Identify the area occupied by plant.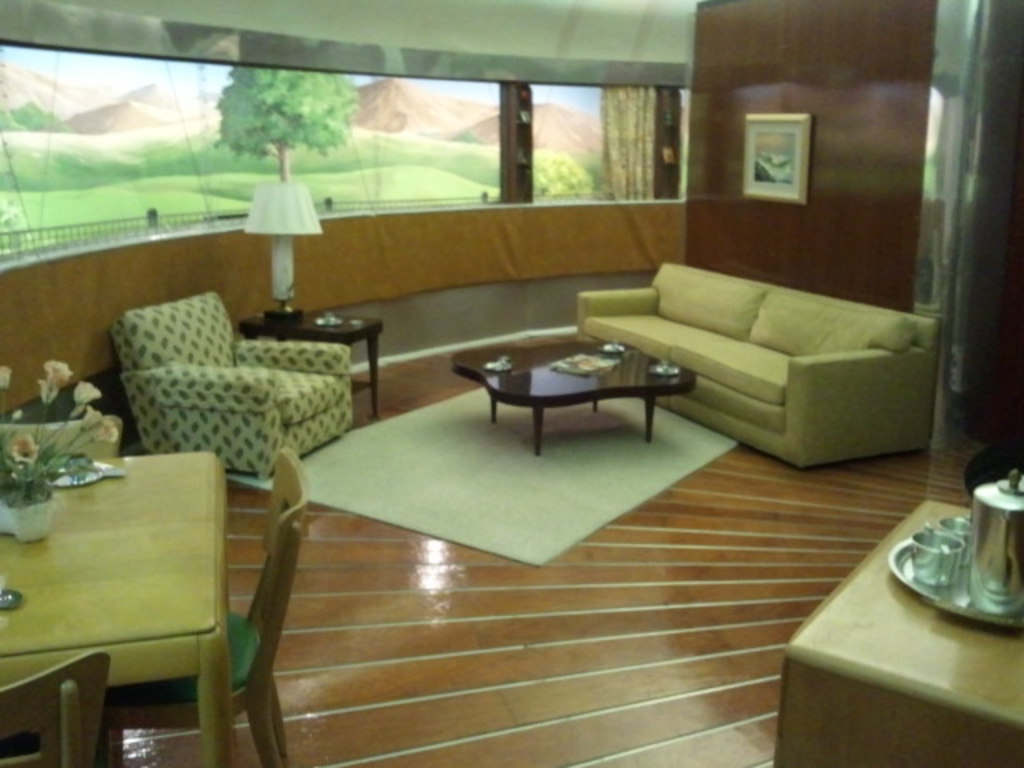
Area: 542/150/600/197.
